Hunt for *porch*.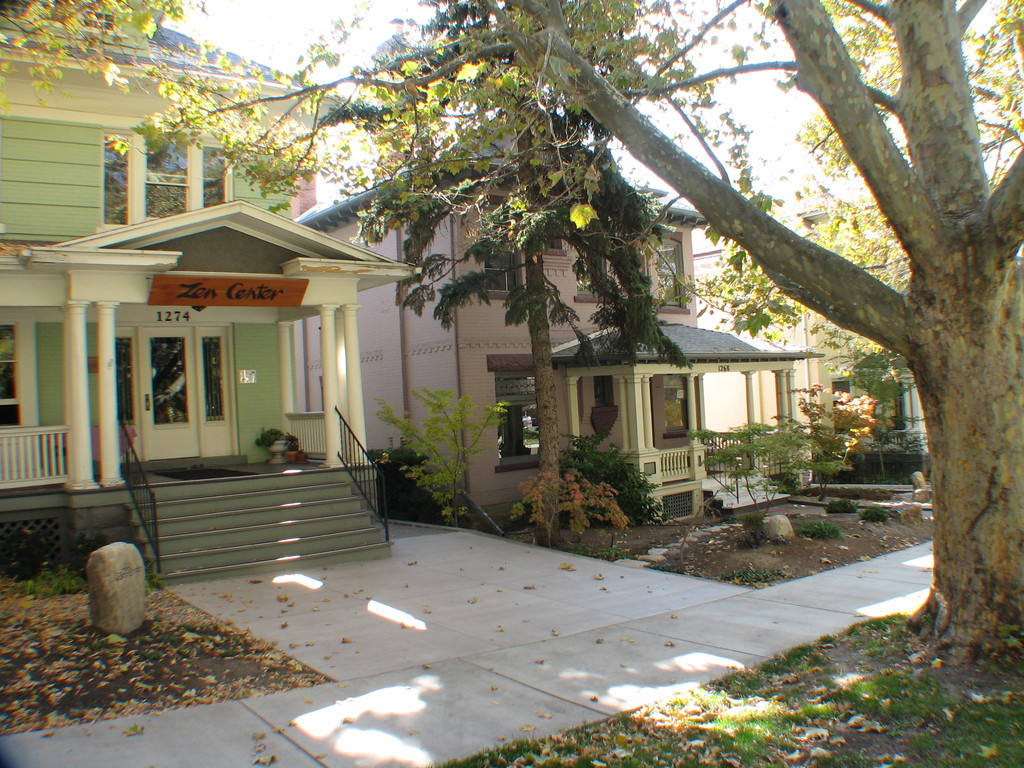
Hunted down at <region>0, 411, 365, 493</region>.
